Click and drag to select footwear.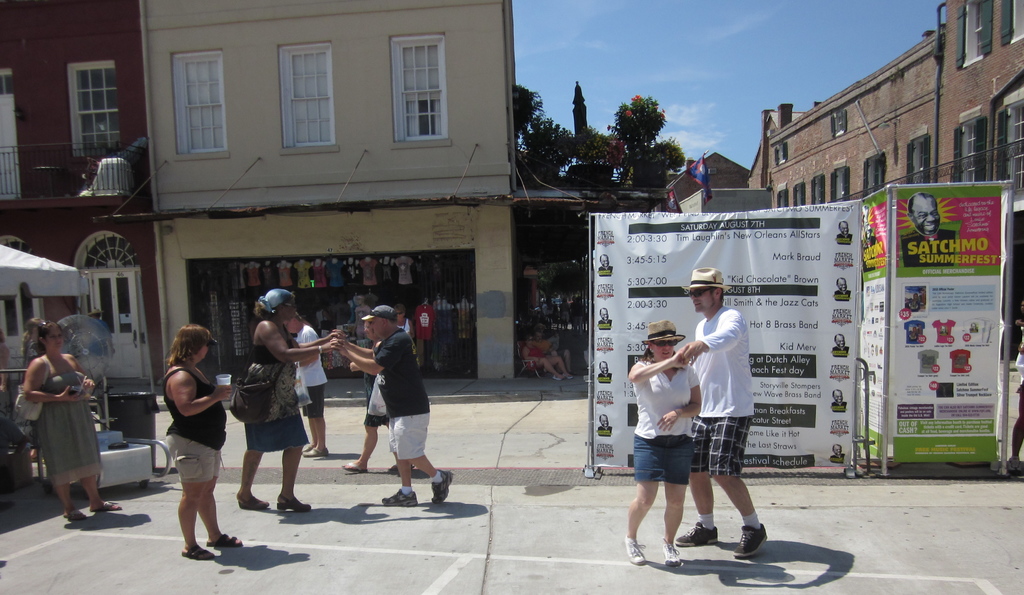
Selection: bbox(429, 471, 454, 507).
